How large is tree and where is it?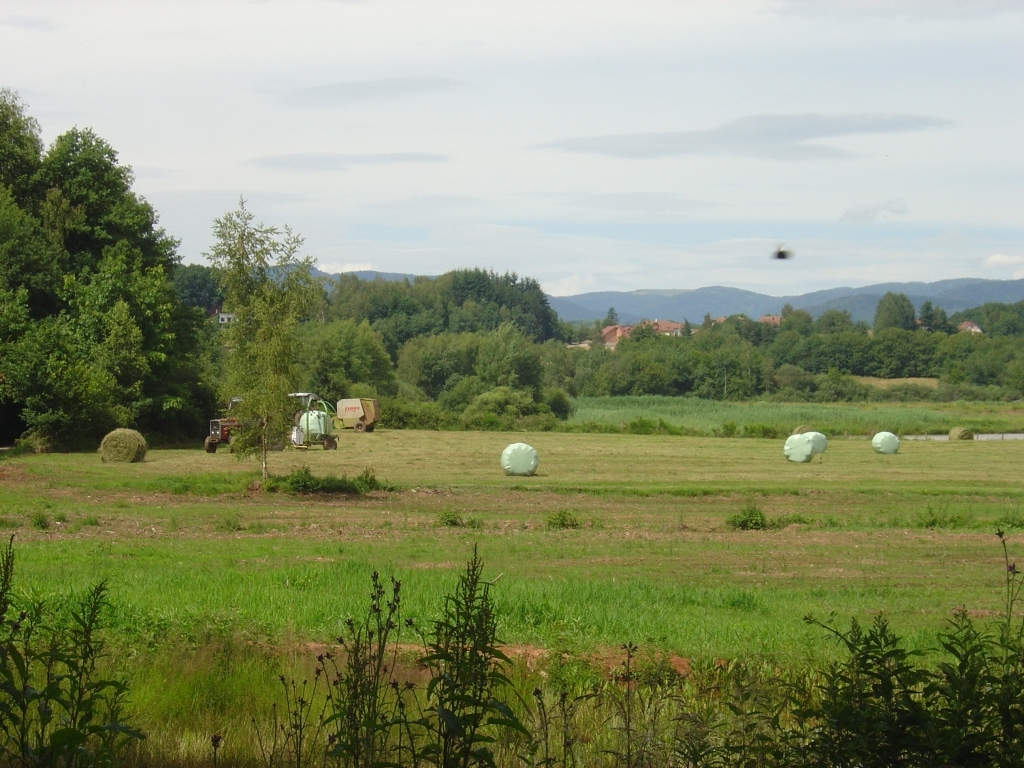
Bounding box: region(407, 261, 567, 422).
